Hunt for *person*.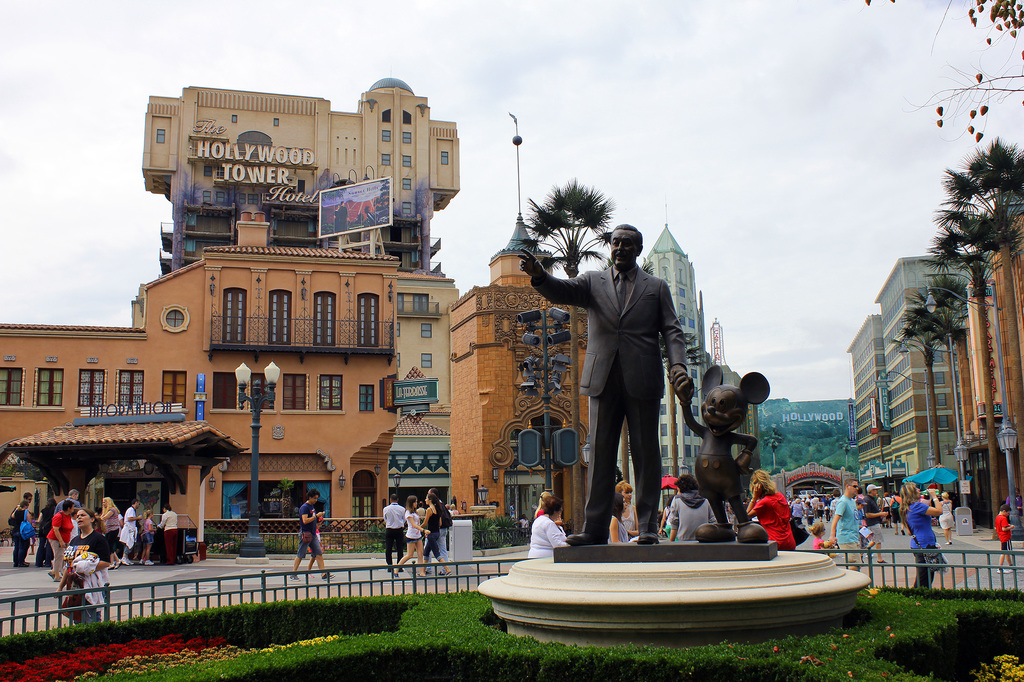
Hunted down at <box>809,522,830,553</box>.
